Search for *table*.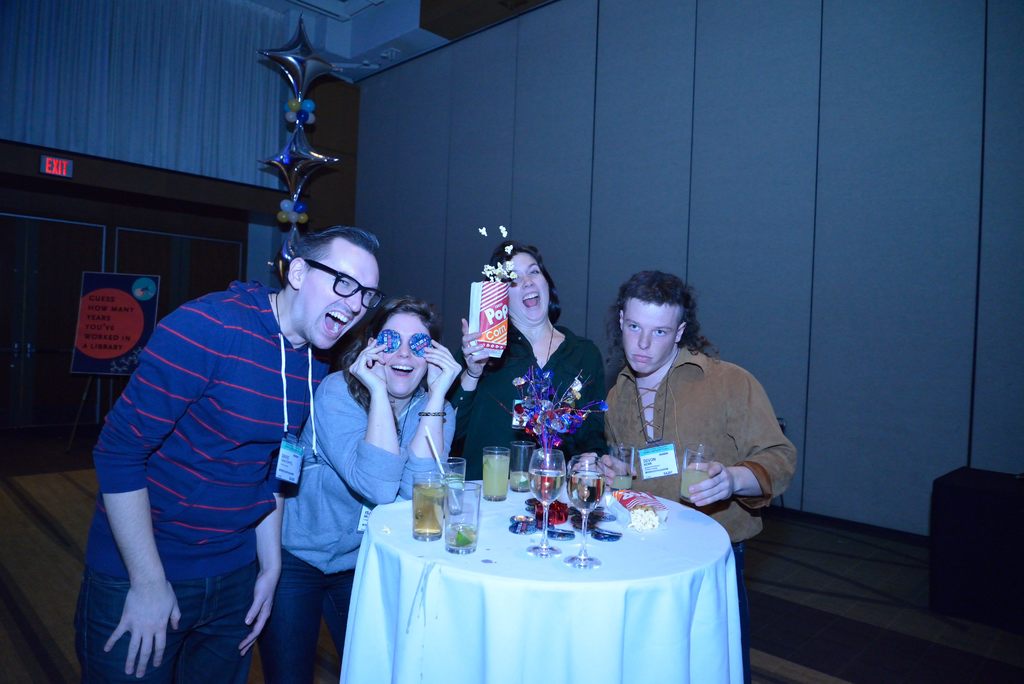
Found at 300:492:762:683.
